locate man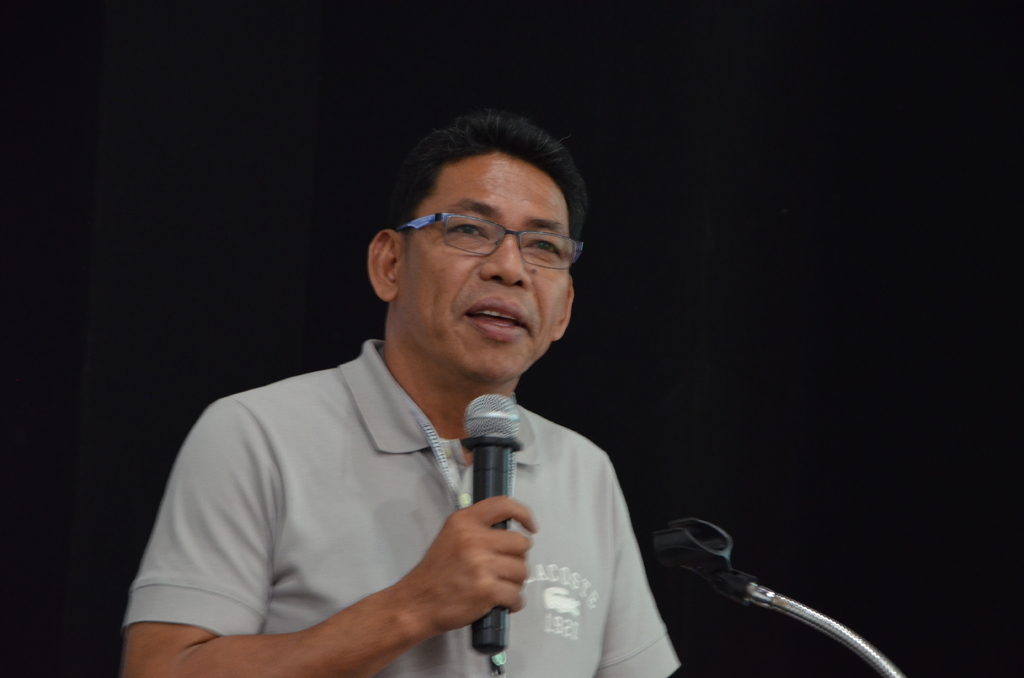
[119, 110, 682, 677]
